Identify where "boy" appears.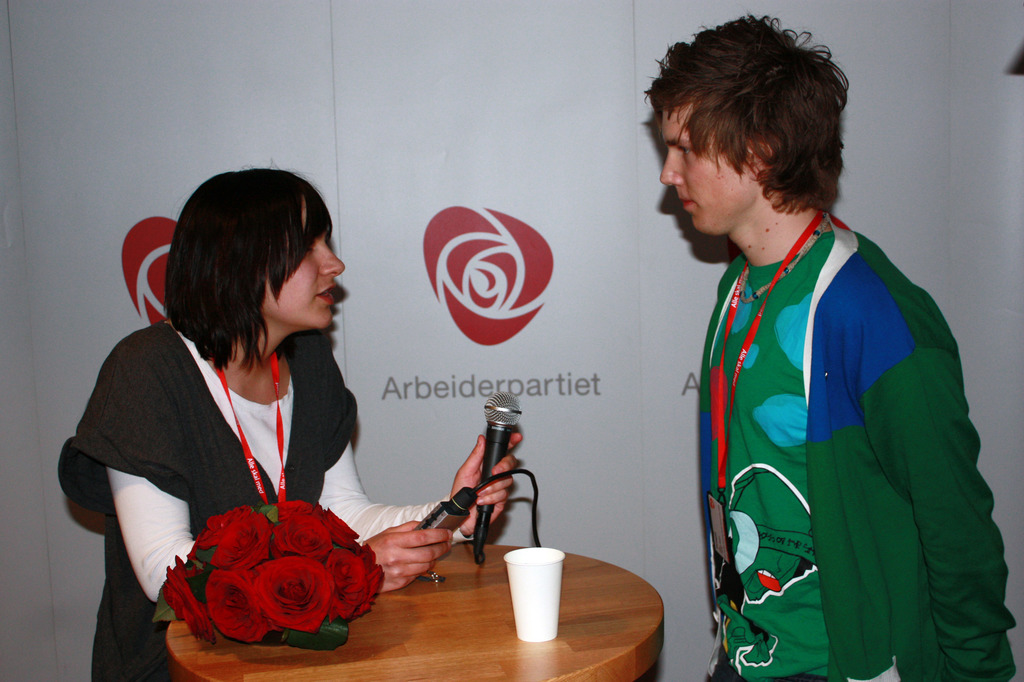
Appears at (637, 12, 1023, 681).
